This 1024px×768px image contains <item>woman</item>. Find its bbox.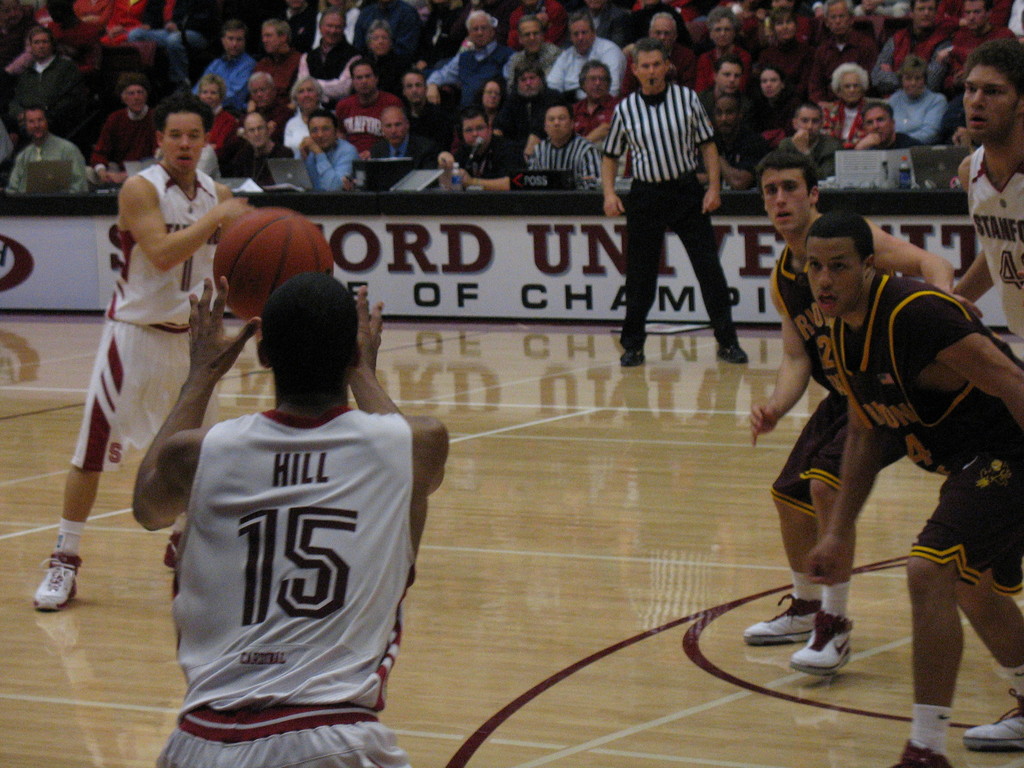
crop(691, 3, 753, 95).
